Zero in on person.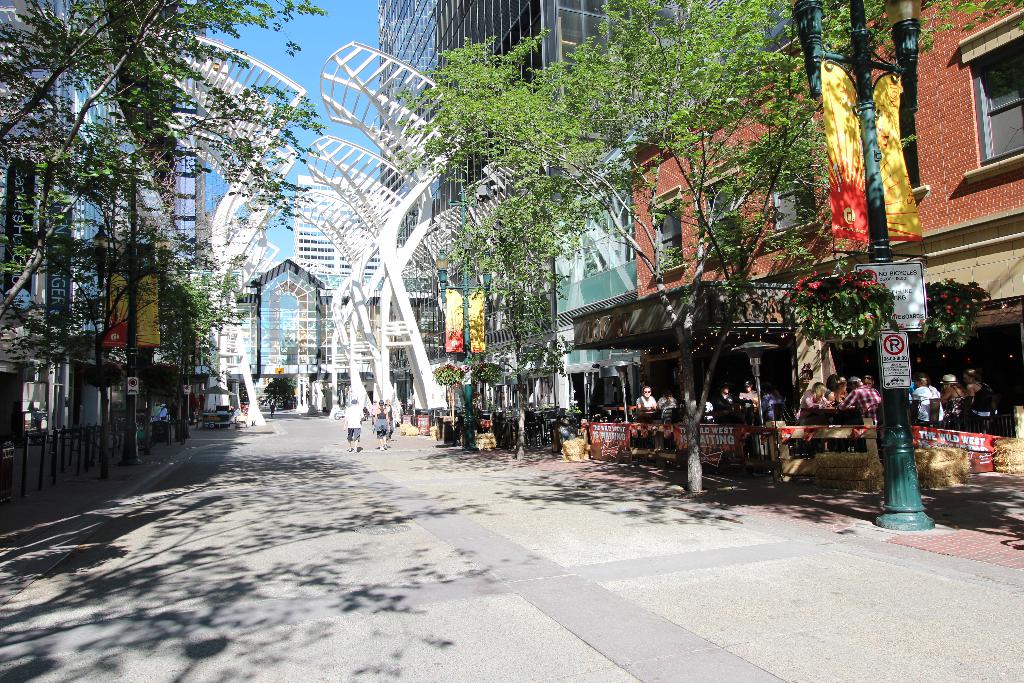
Zeroed in: left=159, top=401, right=168, bottom=420.
